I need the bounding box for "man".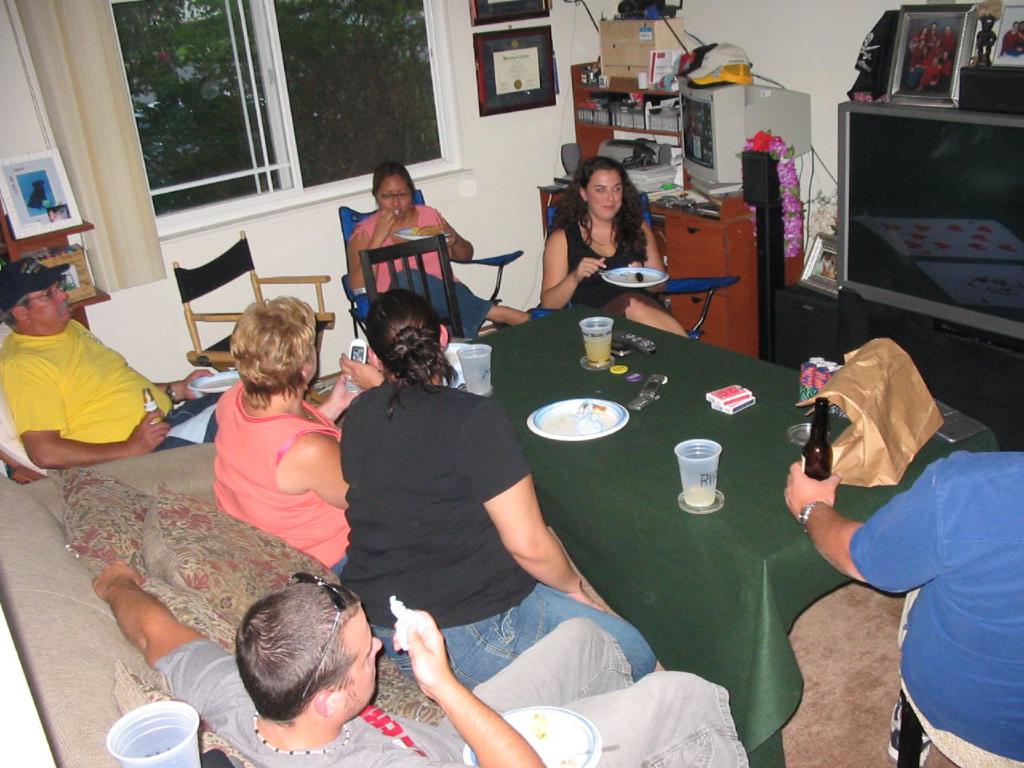
Here it is: x1=89 y1=555 x2=750 y2=767.
